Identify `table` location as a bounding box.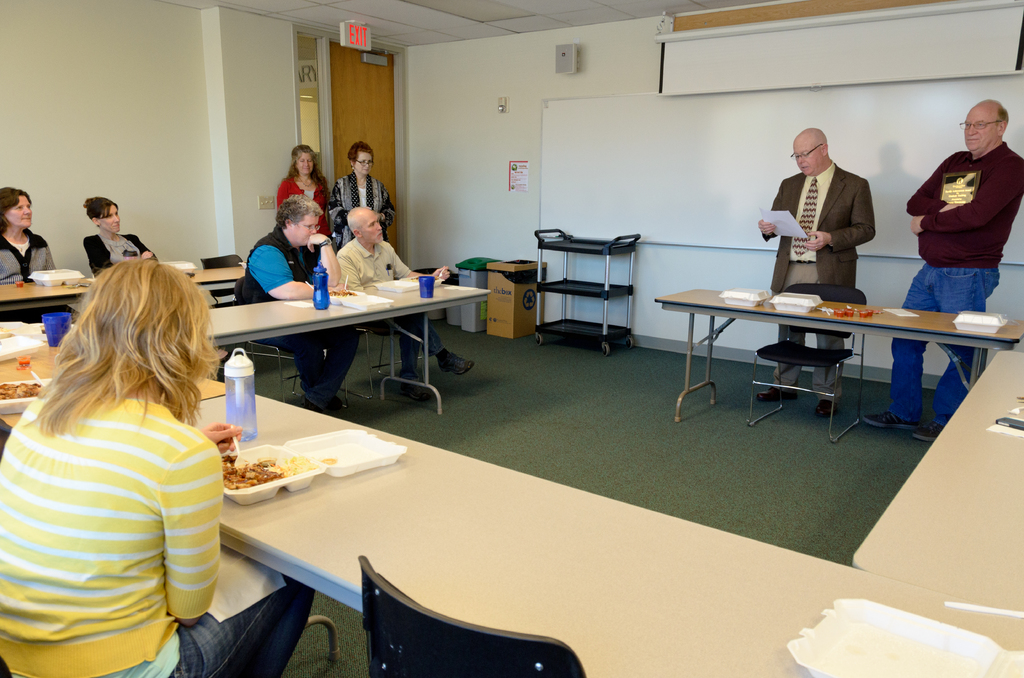
x1=851 y1=350 x2=1023 y2=617.
